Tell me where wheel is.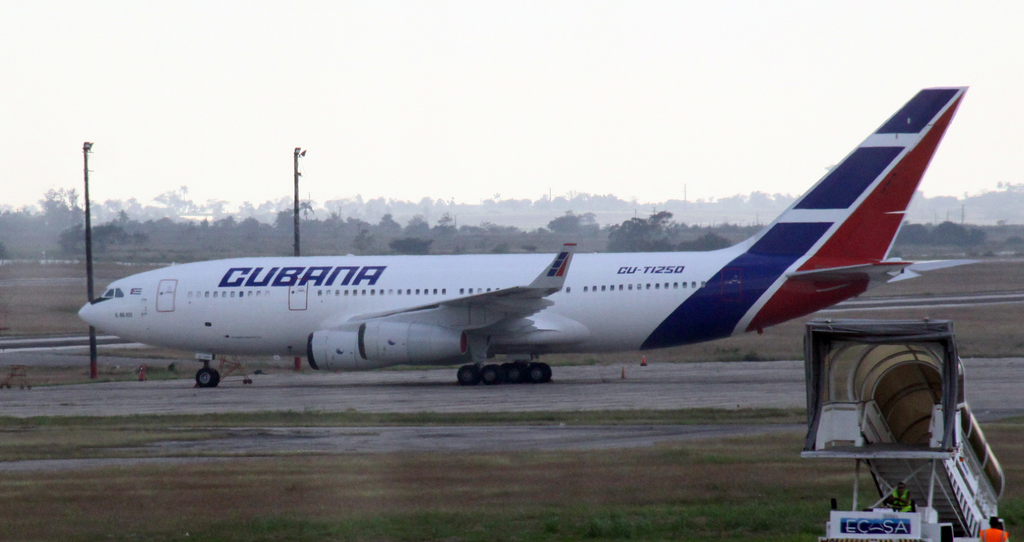
wheel is at left=198, top=369, right=216, bottom=386.
